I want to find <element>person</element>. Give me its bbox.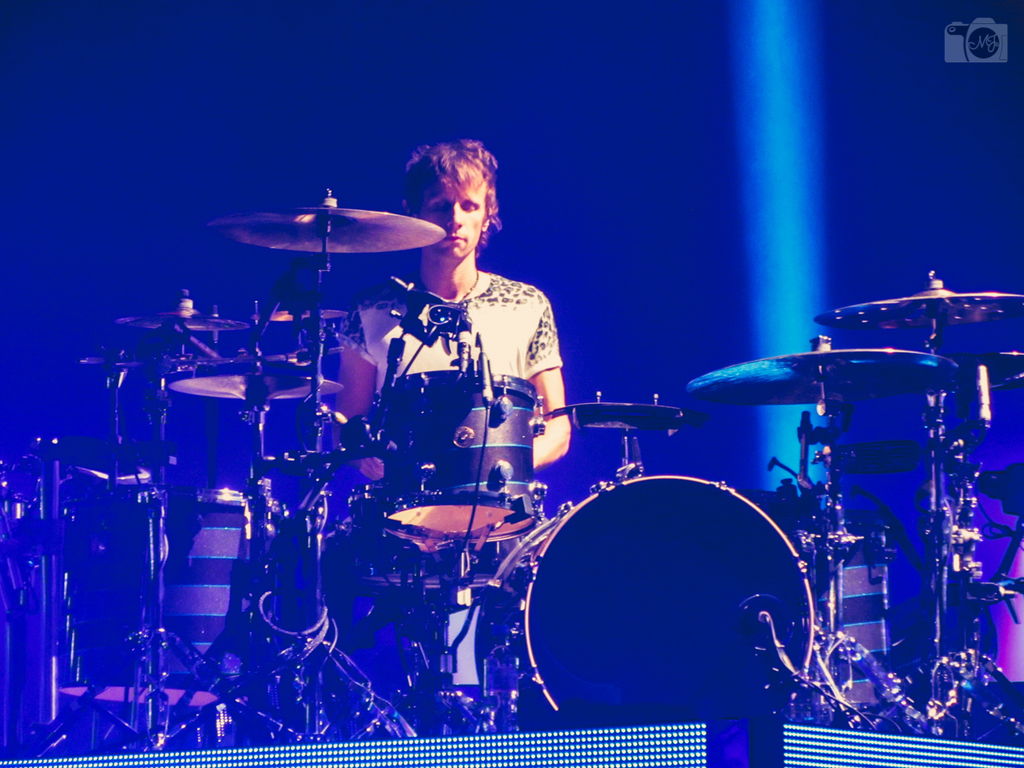
<bbox>326, 134, 580, 708</bbox>.
